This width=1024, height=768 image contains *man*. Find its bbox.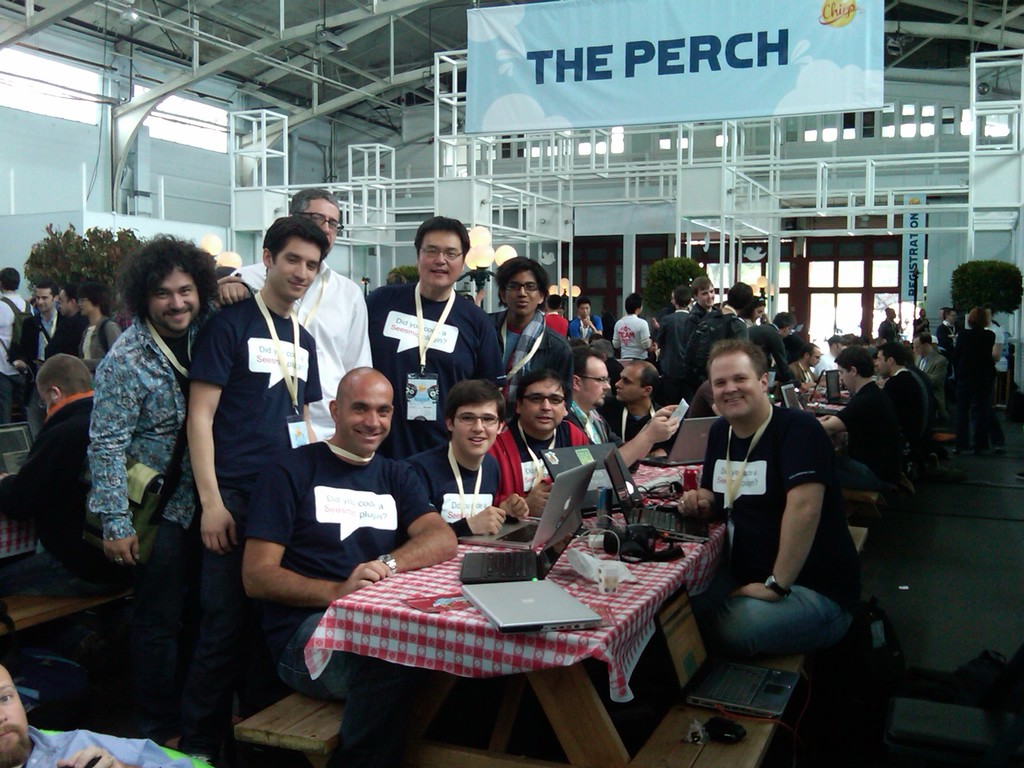
box(685, 276, 714, 338).
